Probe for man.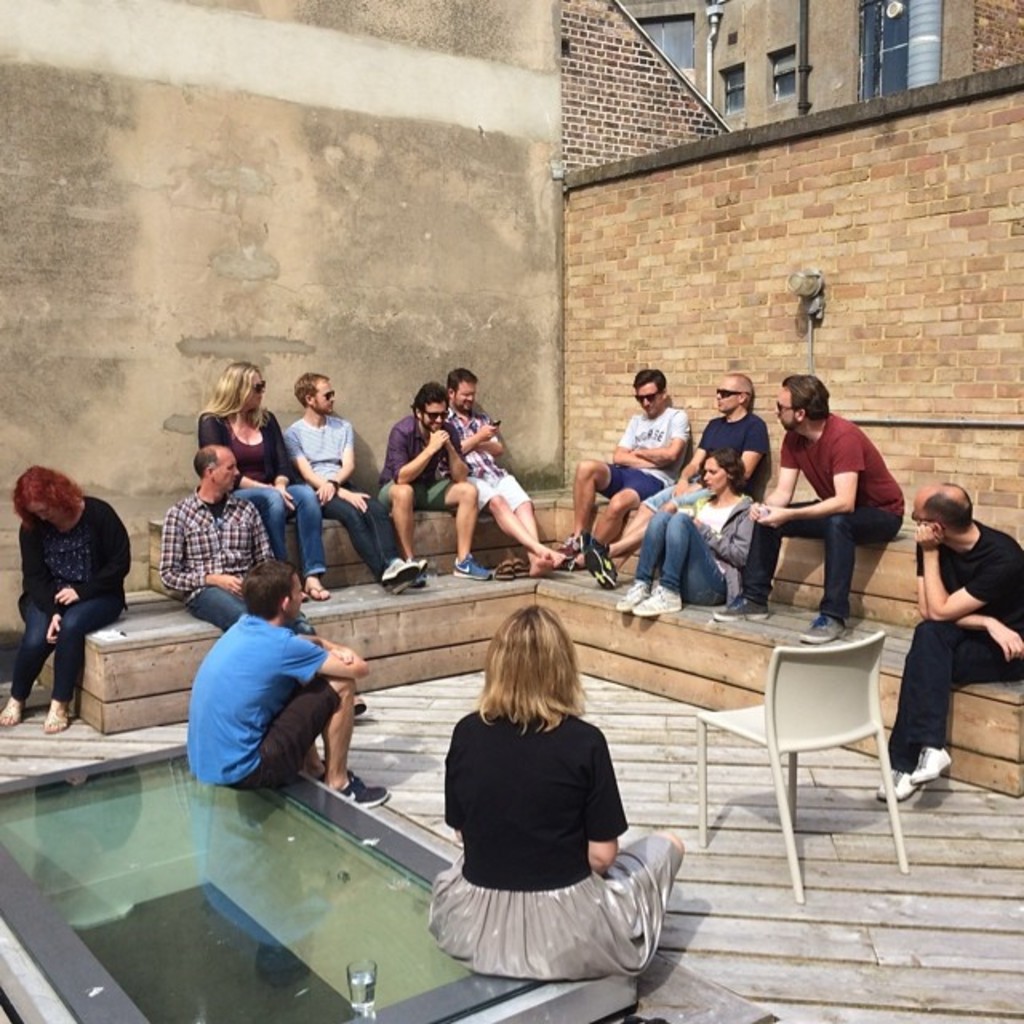
Probe result: bbox(862, 475, 1022, 808).
